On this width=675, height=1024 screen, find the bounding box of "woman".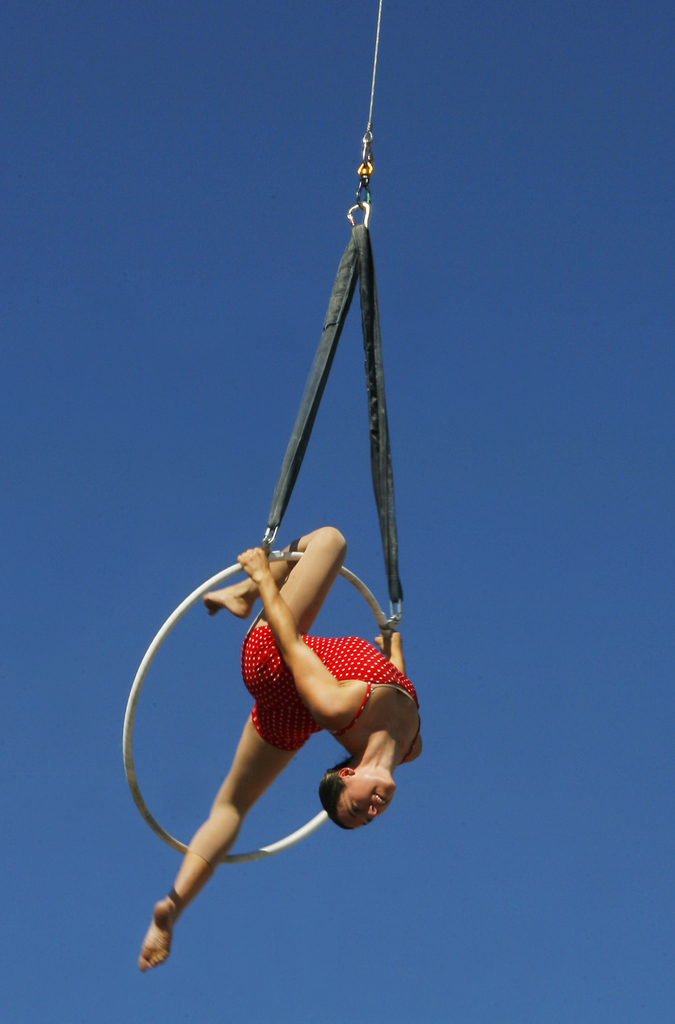
Bounding box: x1=136, y1=525, x2=421, y2=976.
